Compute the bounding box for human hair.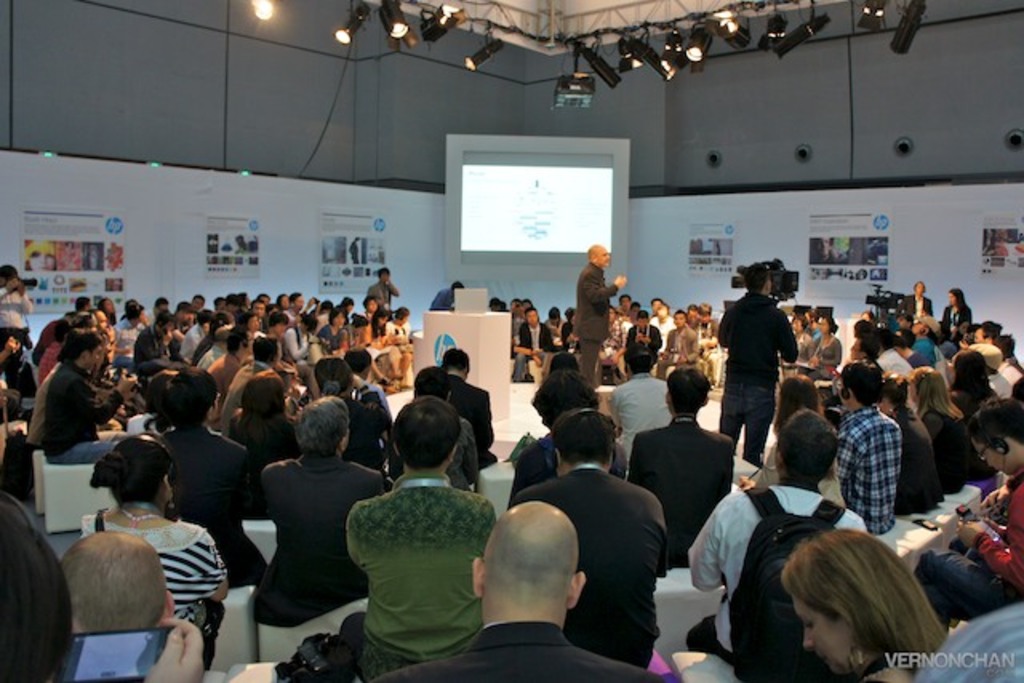
crop(914, 280, 925, 290).
